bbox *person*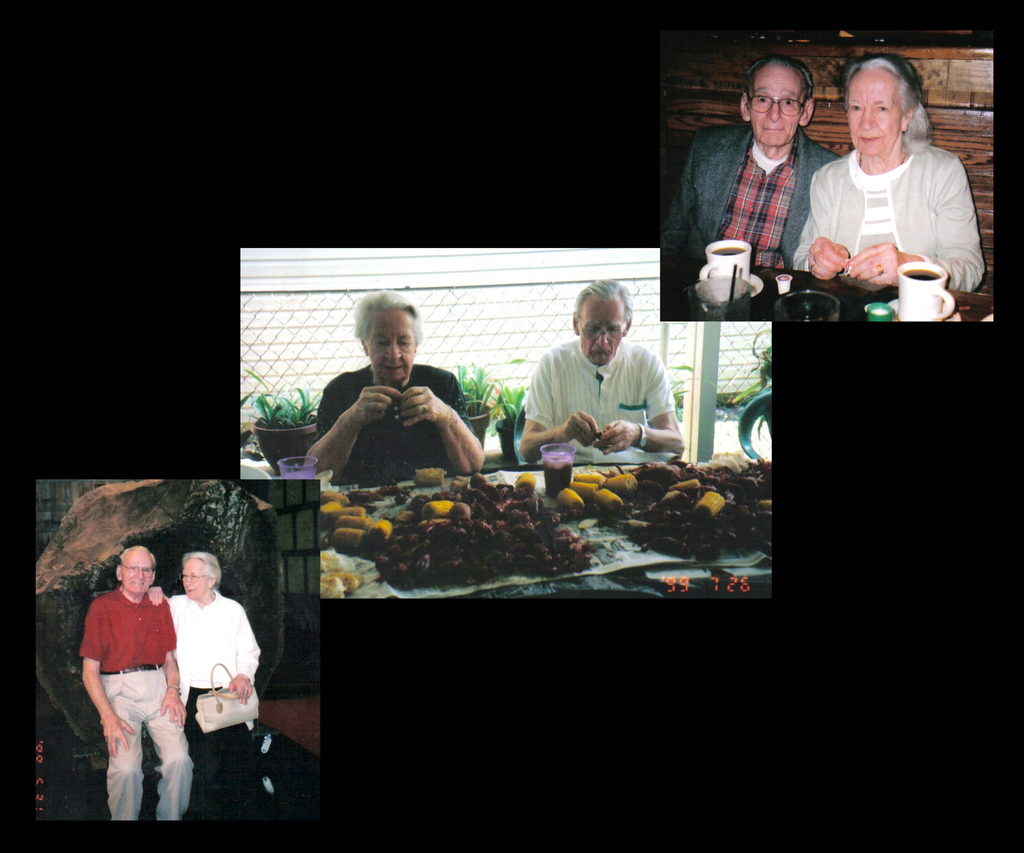
<box>789,58,993,318</box>
